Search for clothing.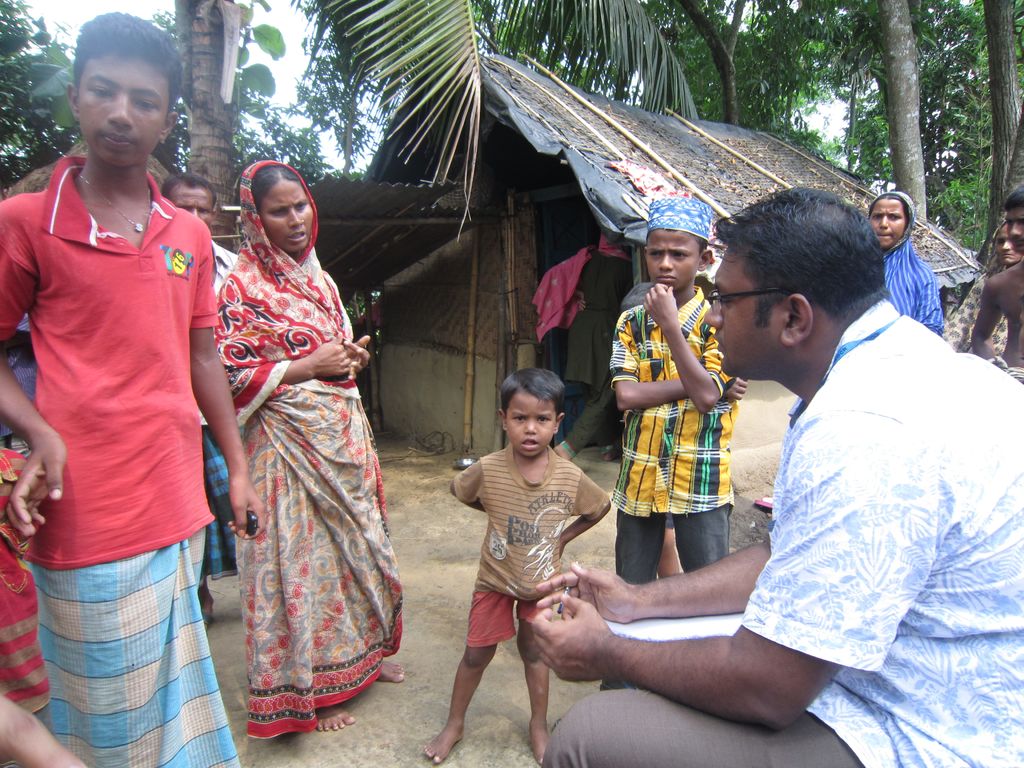
Found at (left=524, top=237, right=647, bottom=385).
